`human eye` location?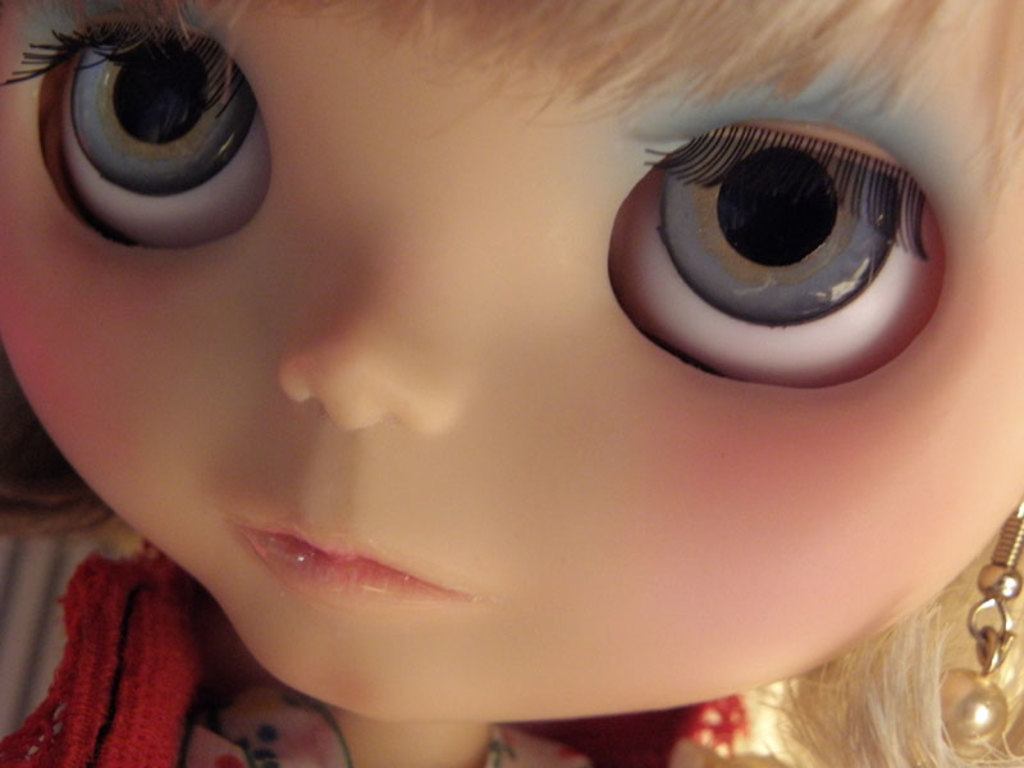
<box>0,0,282,261</box>
